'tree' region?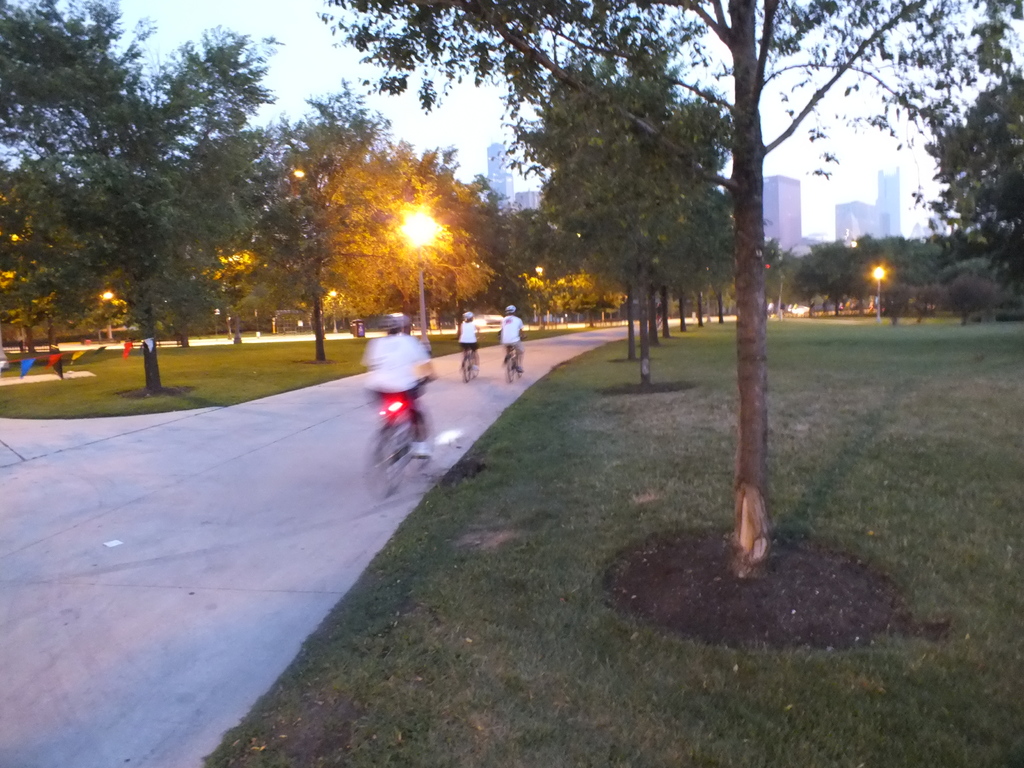
[left=521, top=53, right=739, bottom=360]
